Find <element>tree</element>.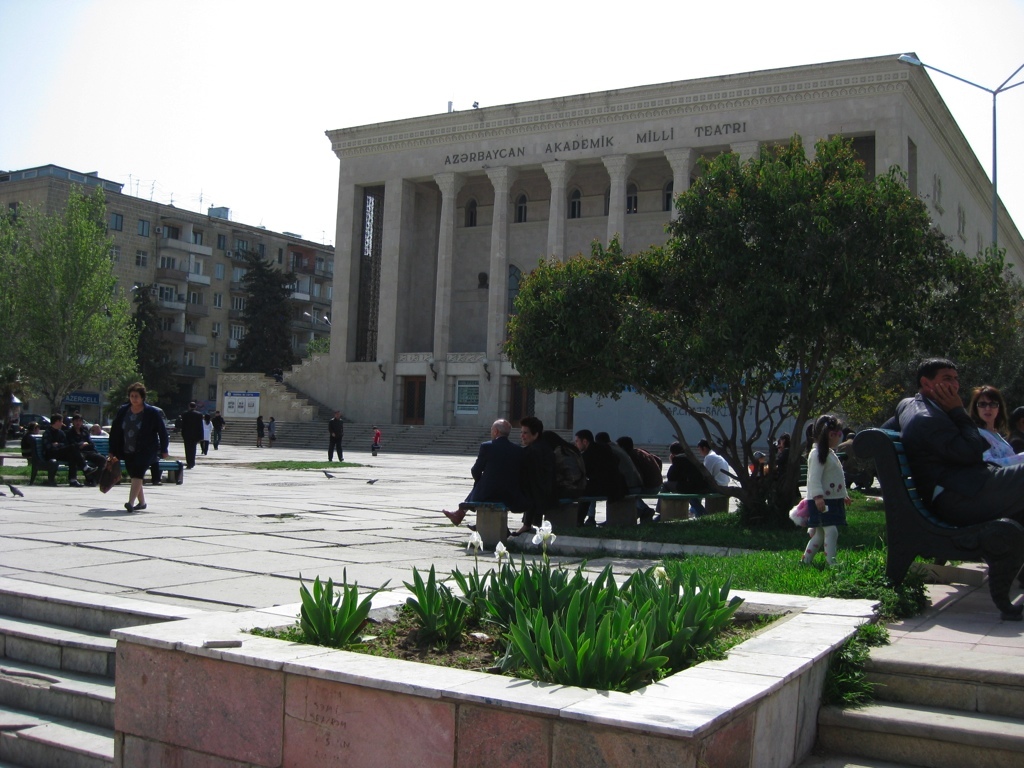
(left=220, top=233, right=309, bottom=383).
